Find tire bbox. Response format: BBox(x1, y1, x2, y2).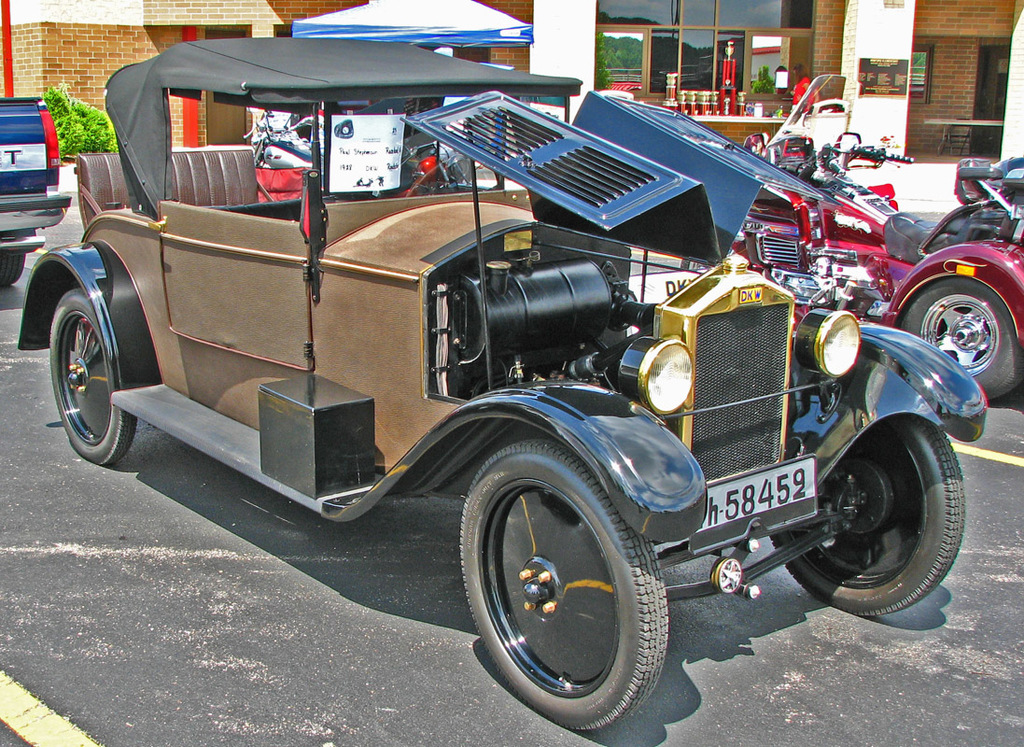
BBox(51, 289, 147, 469).
